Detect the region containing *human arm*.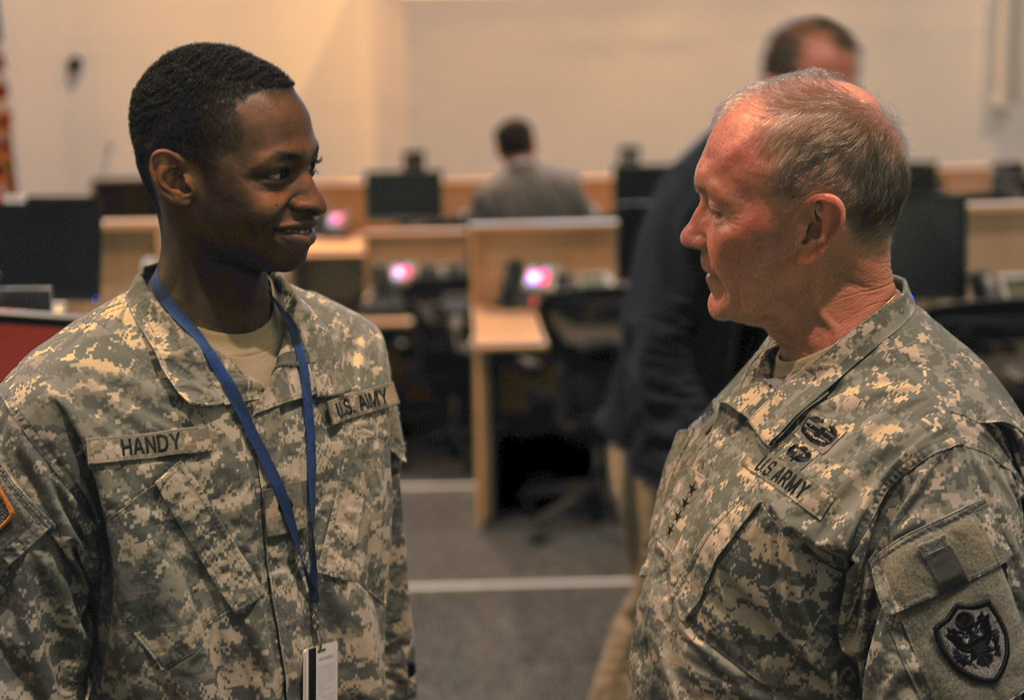
{"x1": 867, "y1": 424, "x2": 1023, "y2": 699}.
